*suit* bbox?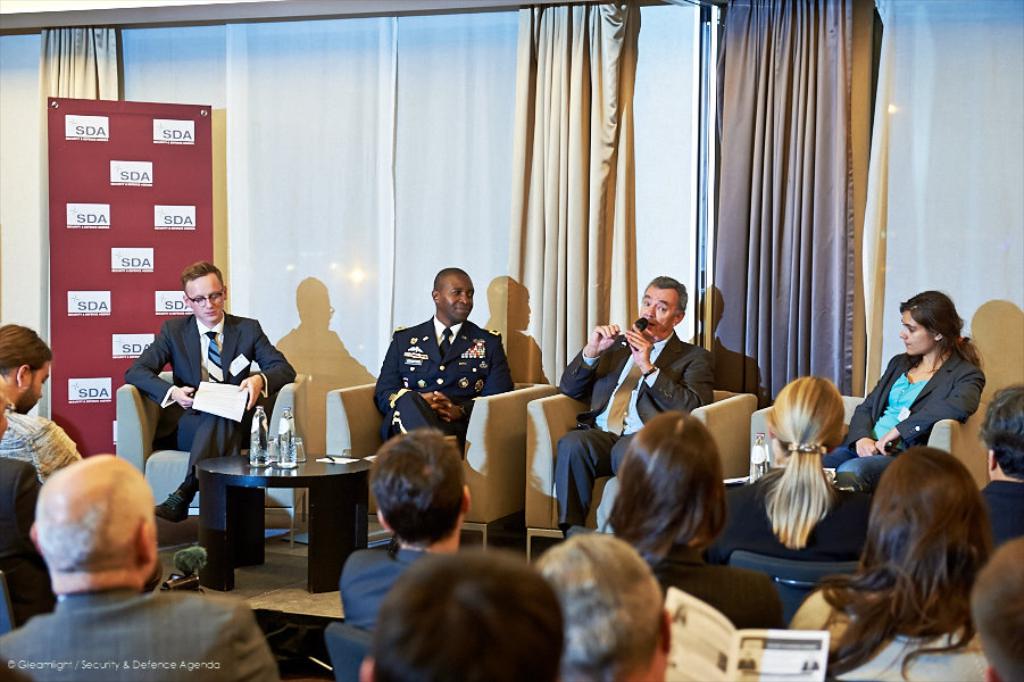
bbox=(118, 286, 284, 485)
